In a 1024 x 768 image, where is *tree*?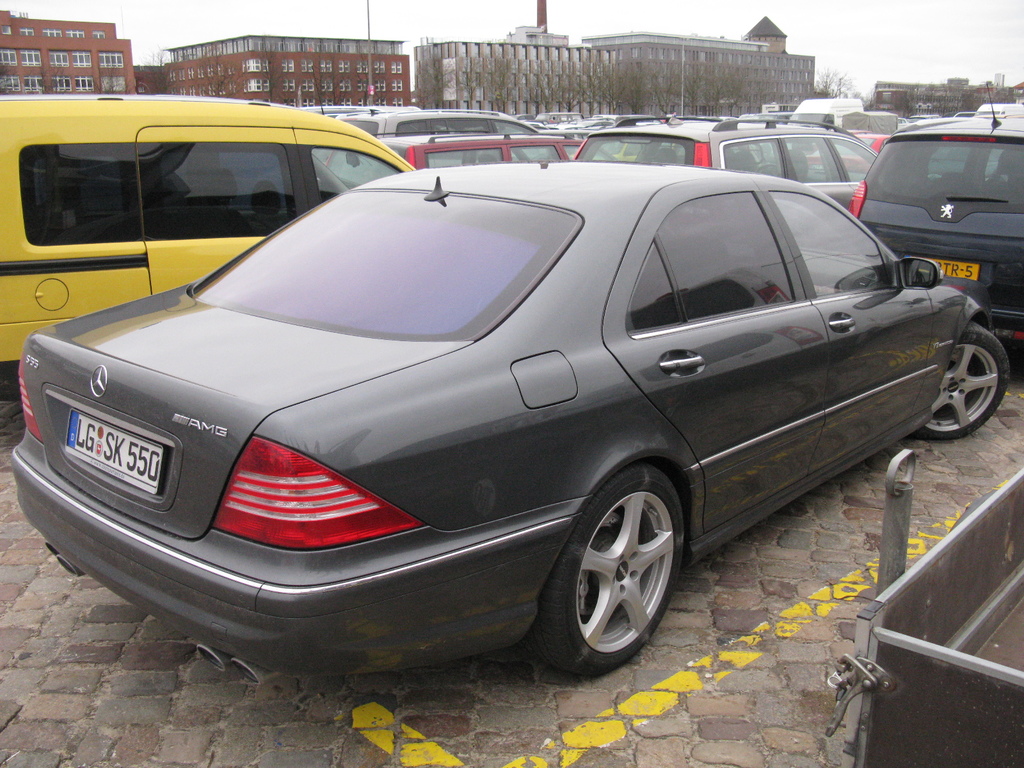
<box>252,35,287,103</box>.
